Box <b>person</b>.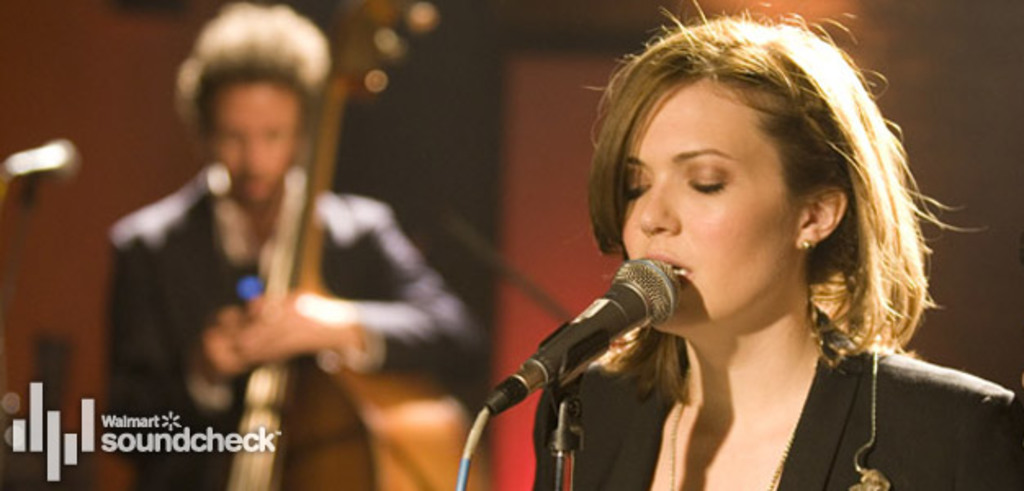
<region>98, 20, 519, 489</region>.
